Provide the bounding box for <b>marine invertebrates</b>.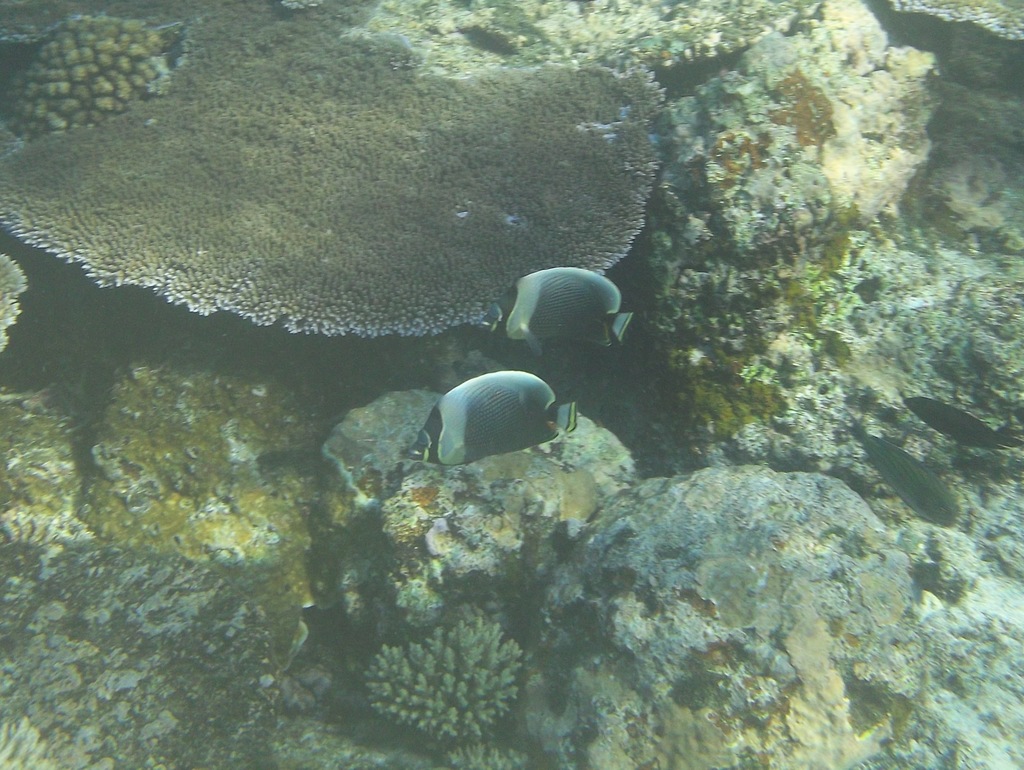
pyautogui.locateOnScreen(0, 3, 192, 137).
